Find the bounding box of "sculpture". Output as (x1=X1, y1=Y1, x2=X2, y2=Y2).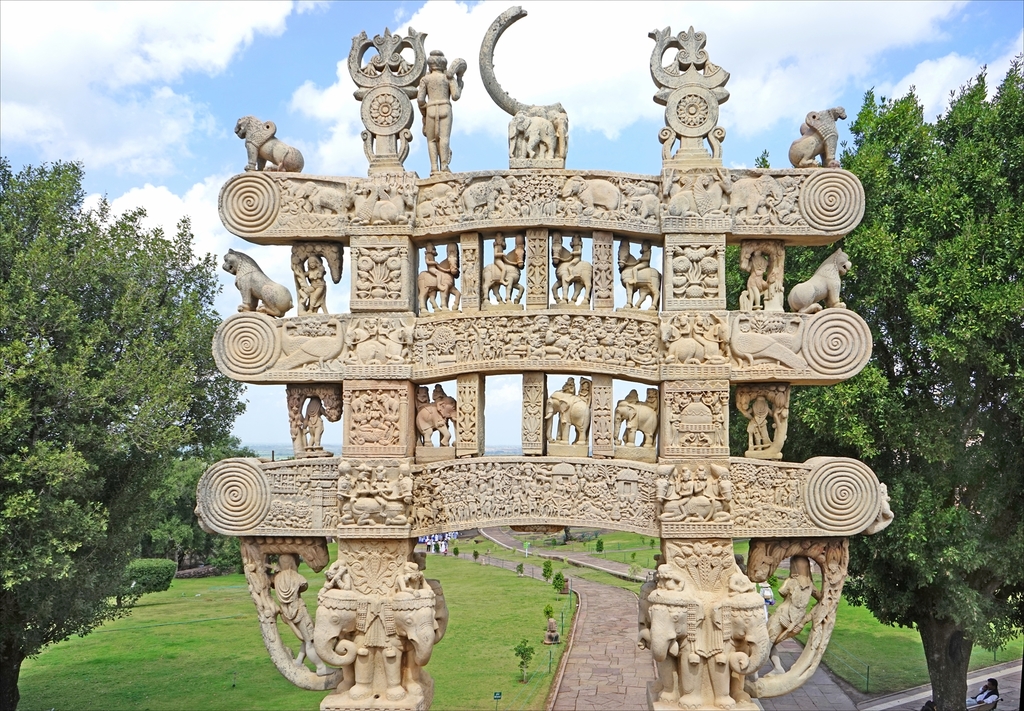
(x1=748, y1=397, x2=780, y2=463).
